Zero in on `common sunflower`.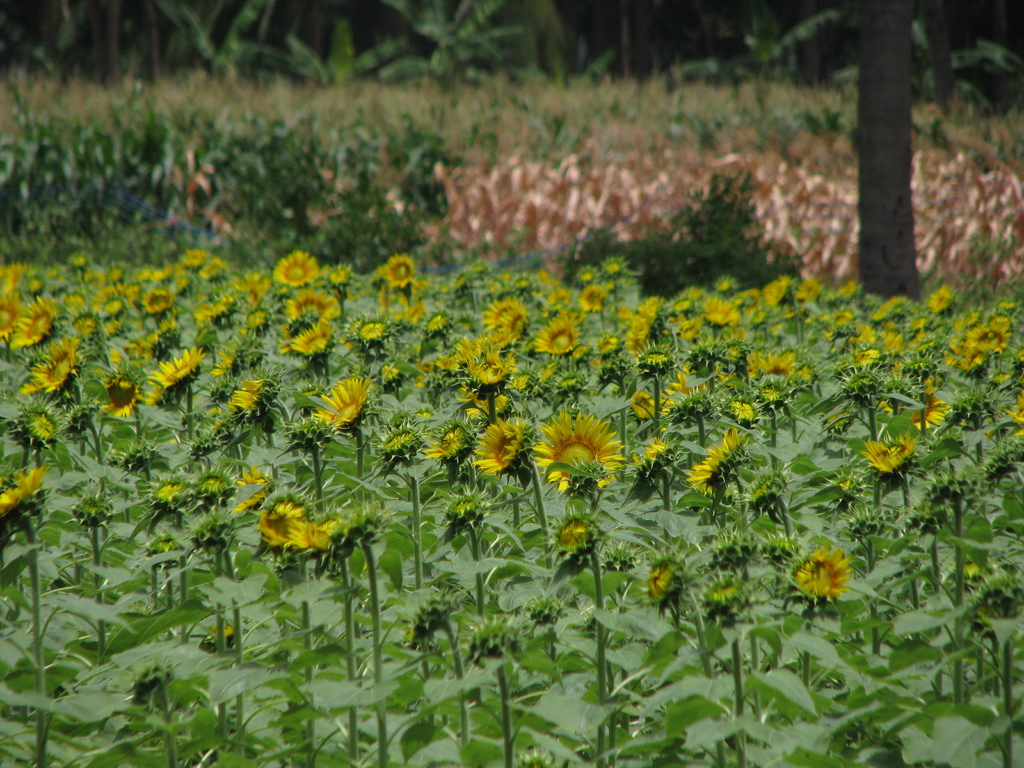
Zeroed in: {"left": 33, "top": 342, "right": 71, "bottom": 409}.
